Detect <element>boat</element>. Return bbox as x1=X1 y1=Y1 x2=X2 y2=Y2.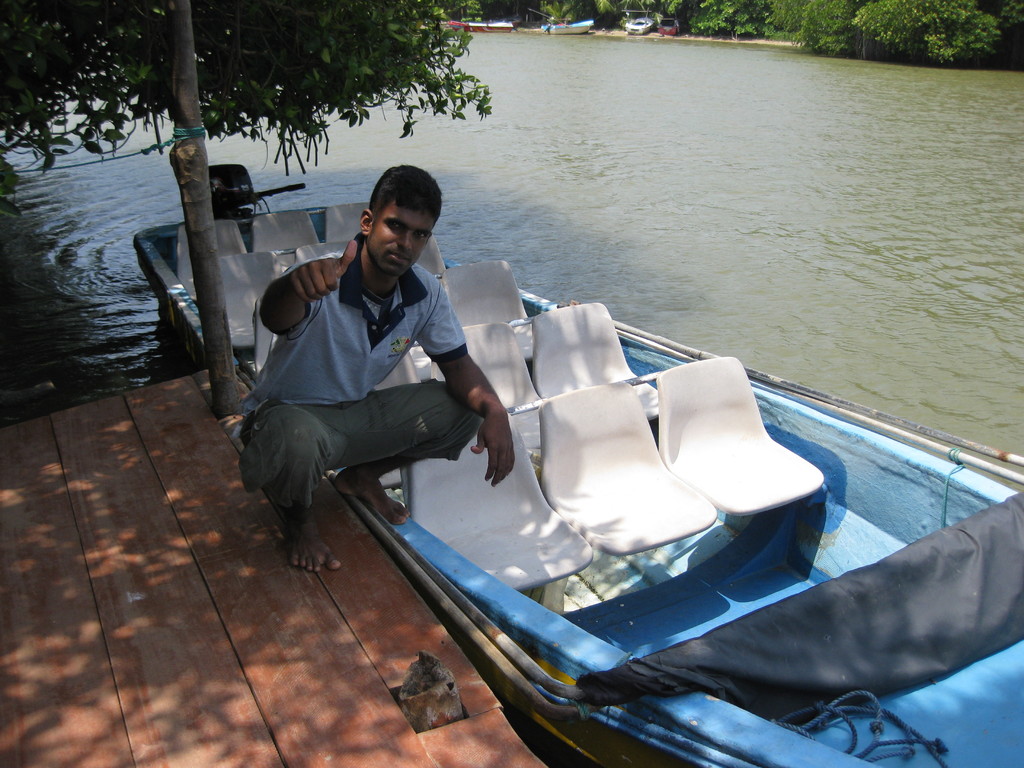
x1=214 y1=194 x2=963 y2=736.
